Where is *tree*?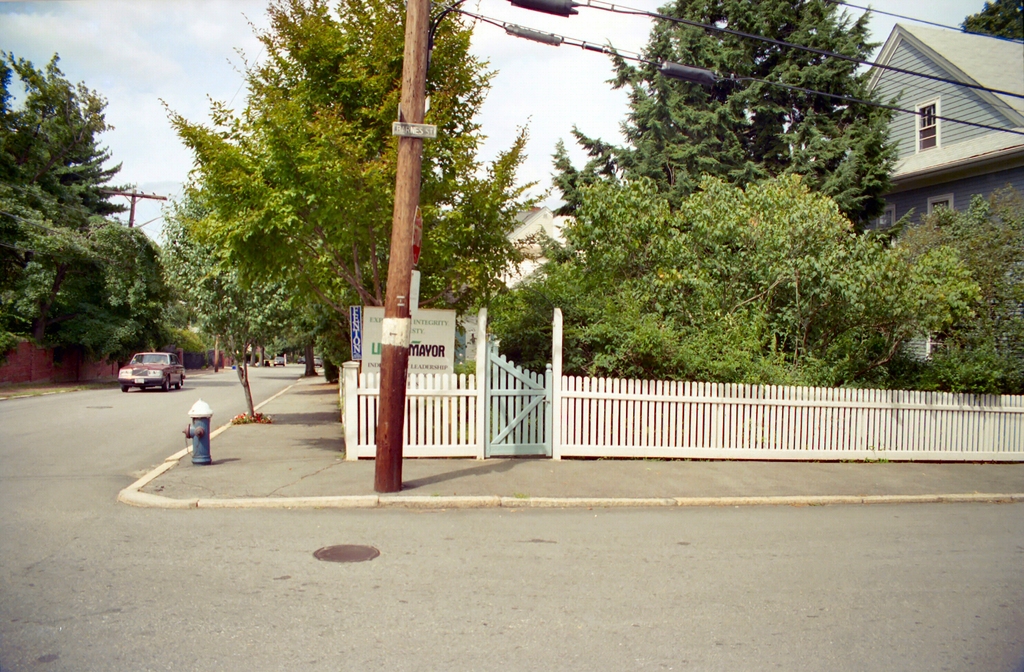
locate(954, 0, 1023, 39).
